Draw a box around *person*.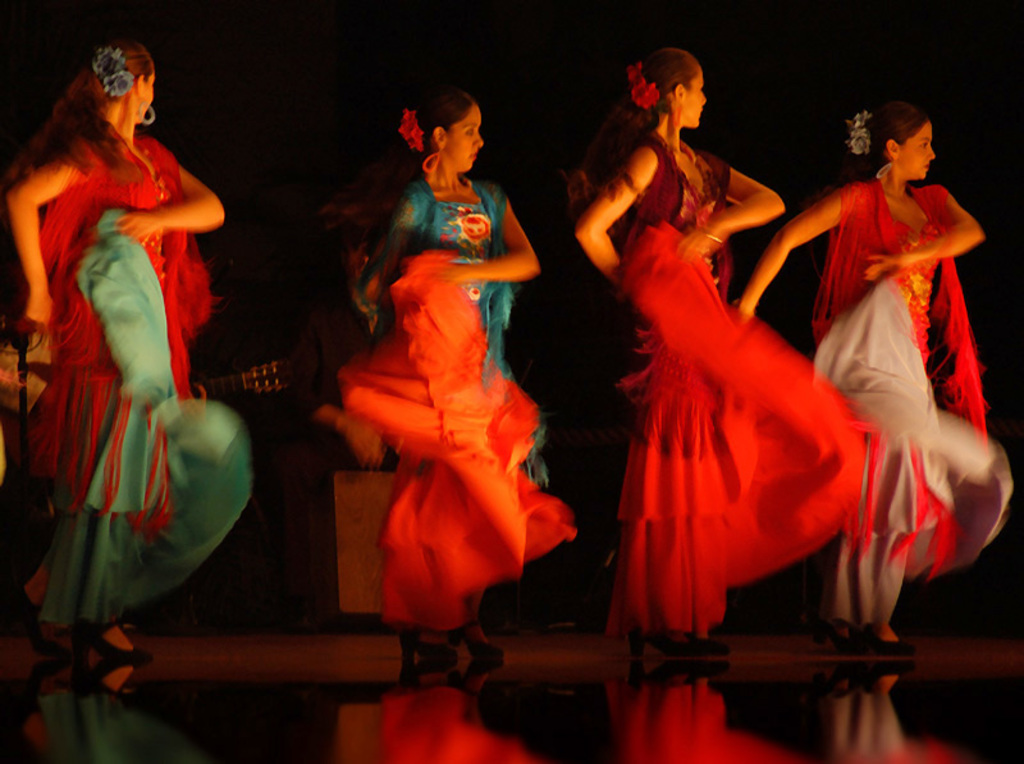
bbox(731, 93, 1014, 659).
